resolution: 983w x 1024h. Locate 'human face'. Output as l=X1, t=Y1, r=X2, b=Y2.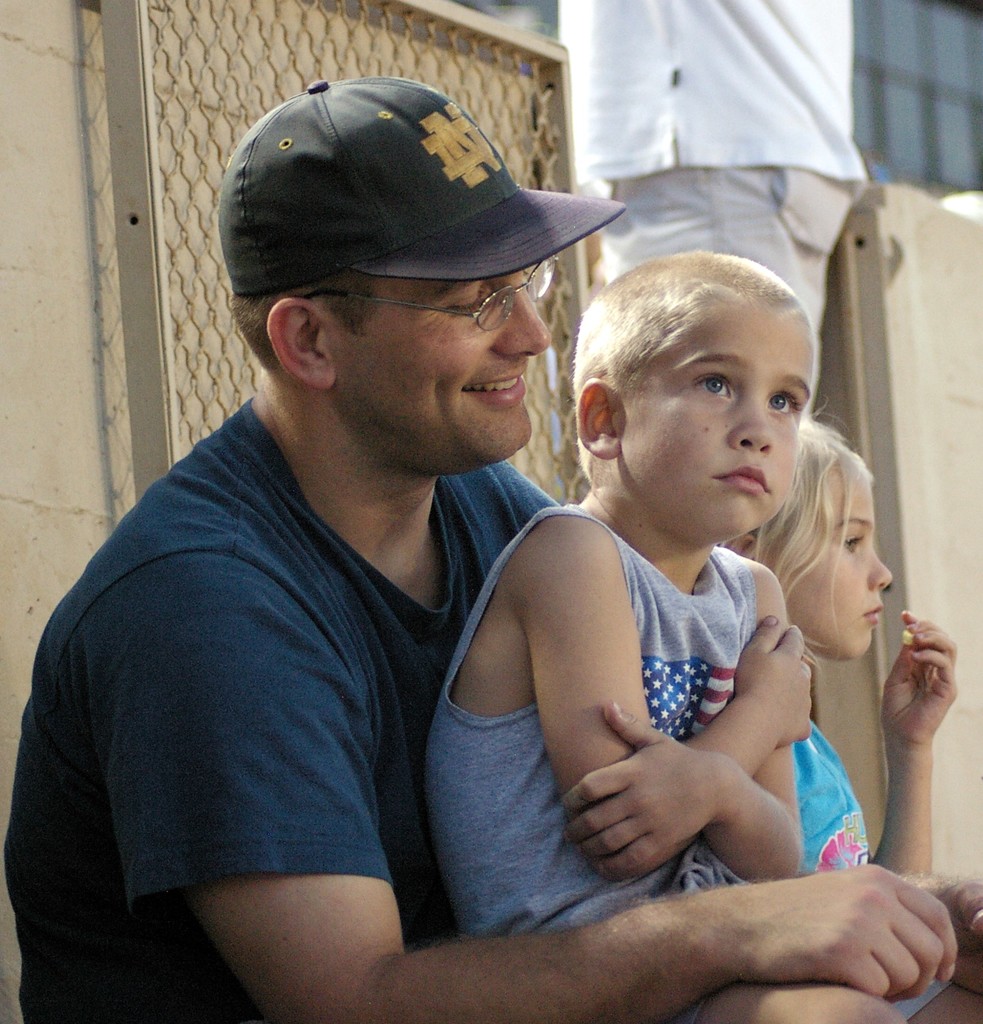
l=324, t=263, r=544, b=449.
